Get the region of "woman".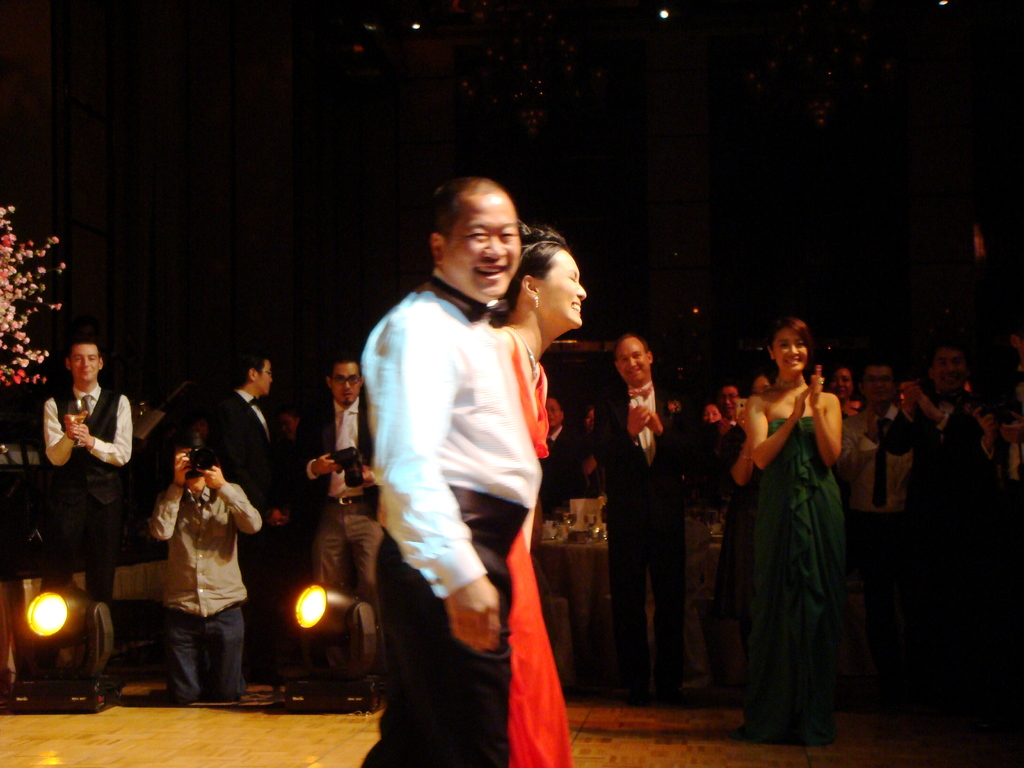
{"x1": 489, "y1": 242, "x2": 589, "y2": 760}.
